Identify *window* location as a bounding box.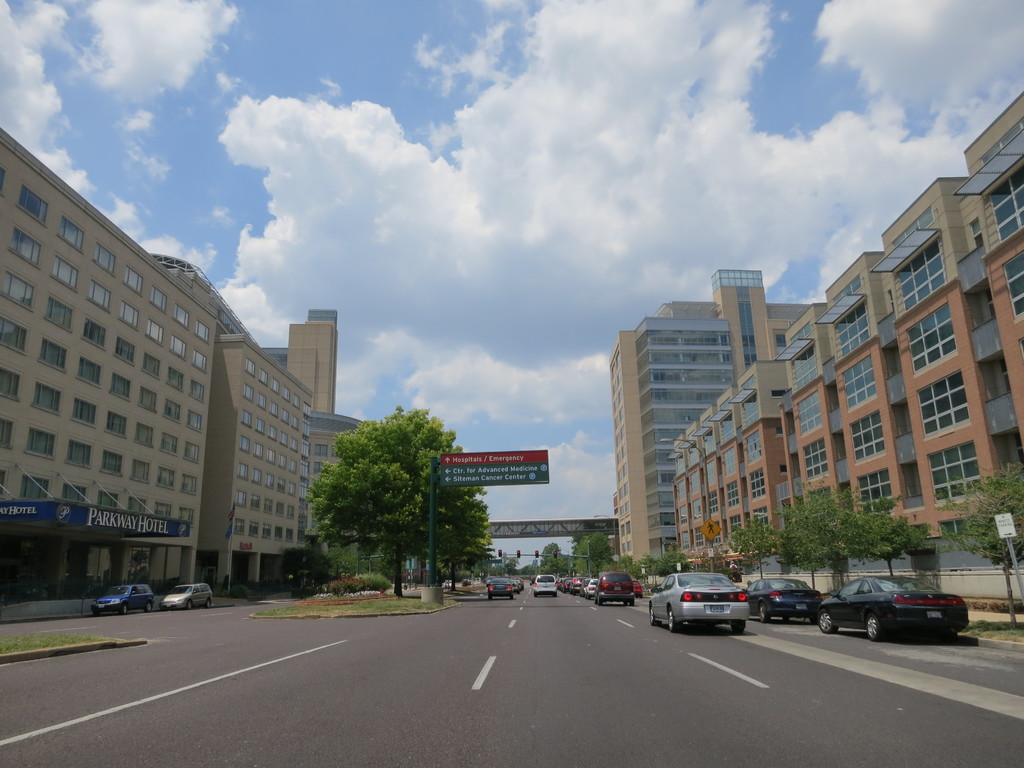
bbox=(301, 420, 313, 442).
